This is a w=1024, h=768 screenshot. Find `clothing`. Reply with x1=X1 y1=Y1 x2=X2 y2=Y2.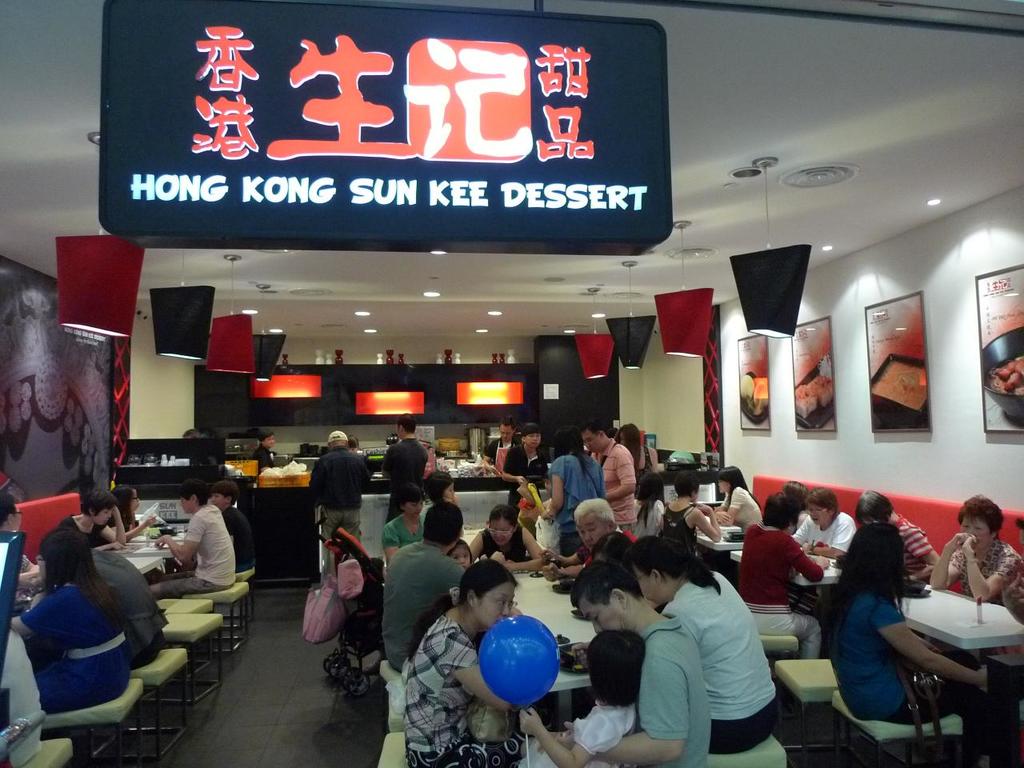
x1=942 y1=534 x2=1023 y2=630.
